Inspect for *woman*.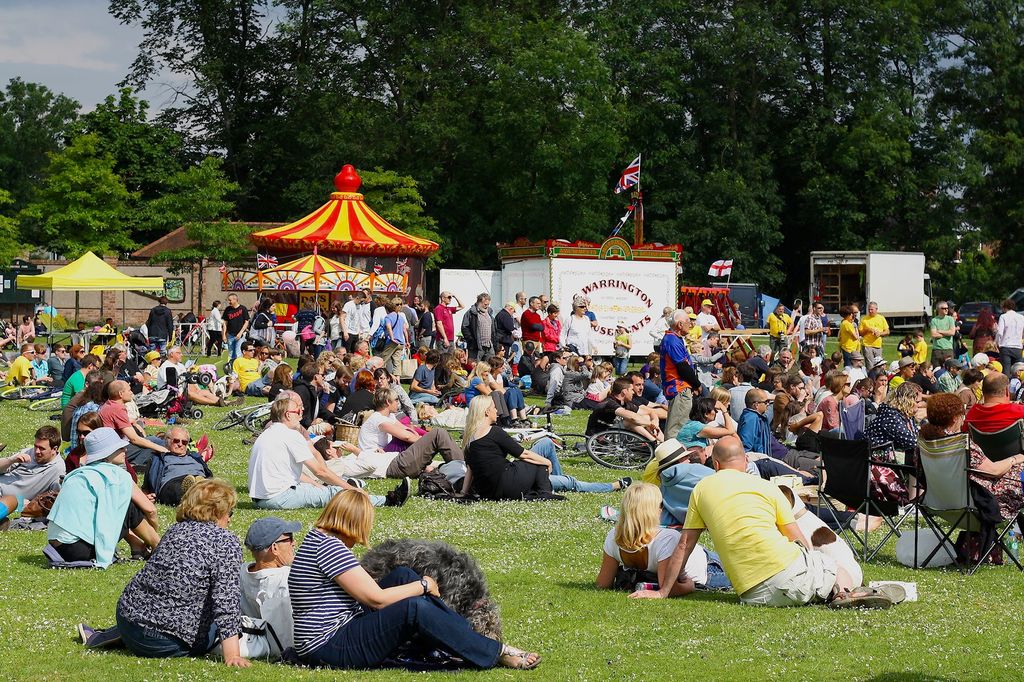
Inspection: BBox(362, 295, 388, 354).
